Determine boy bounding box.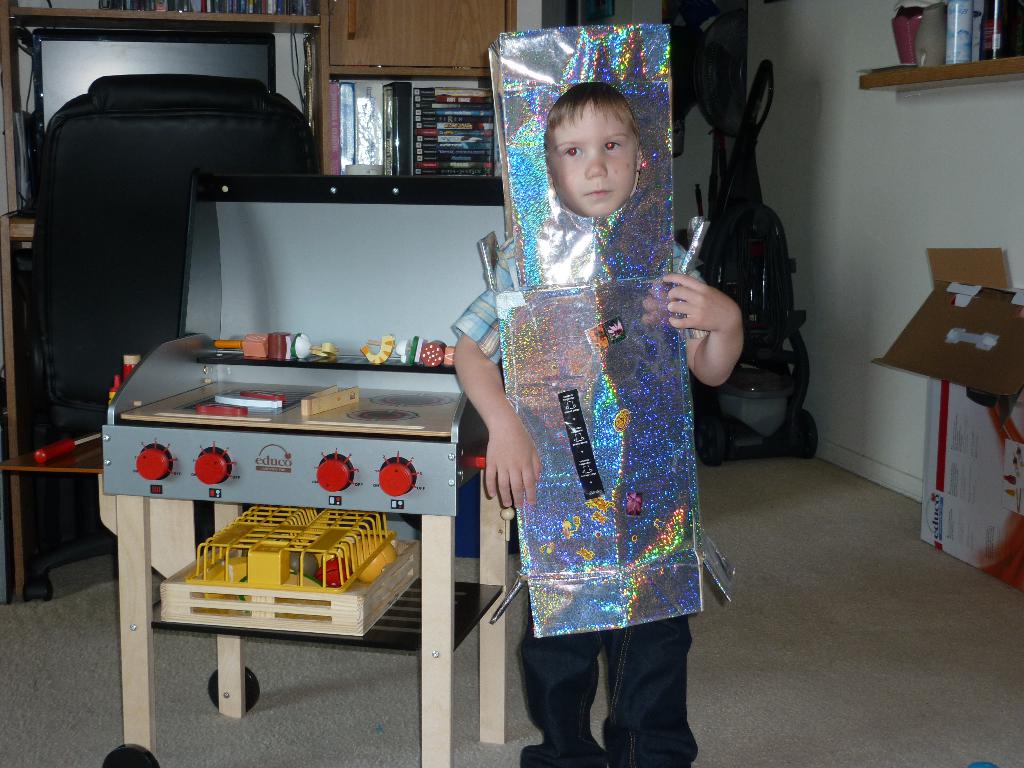
Determined: (left=458, top=47, right=726, bottom=738).
